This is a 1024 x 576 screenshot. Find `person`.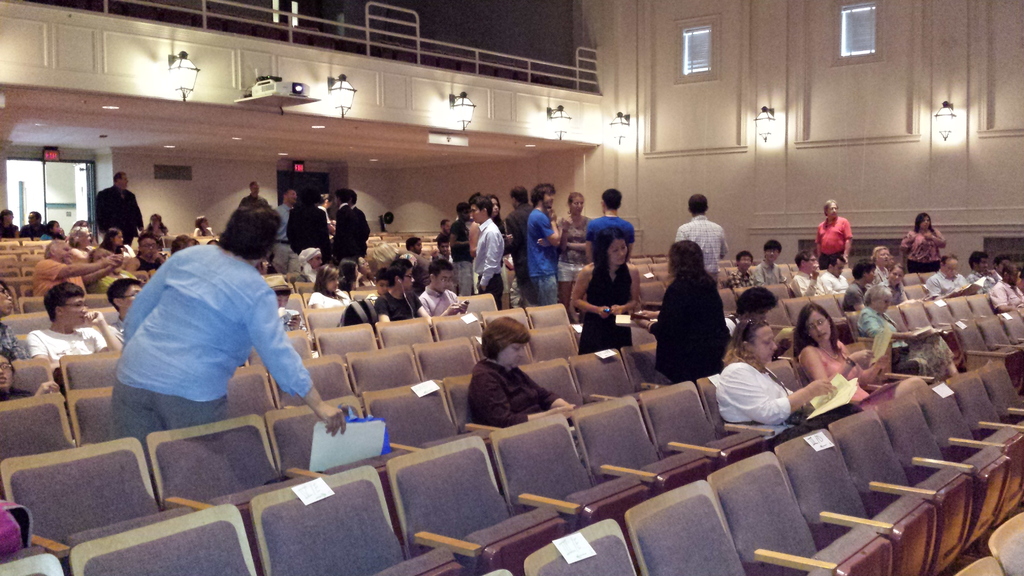
Bounding box: [785,253,826,303].
